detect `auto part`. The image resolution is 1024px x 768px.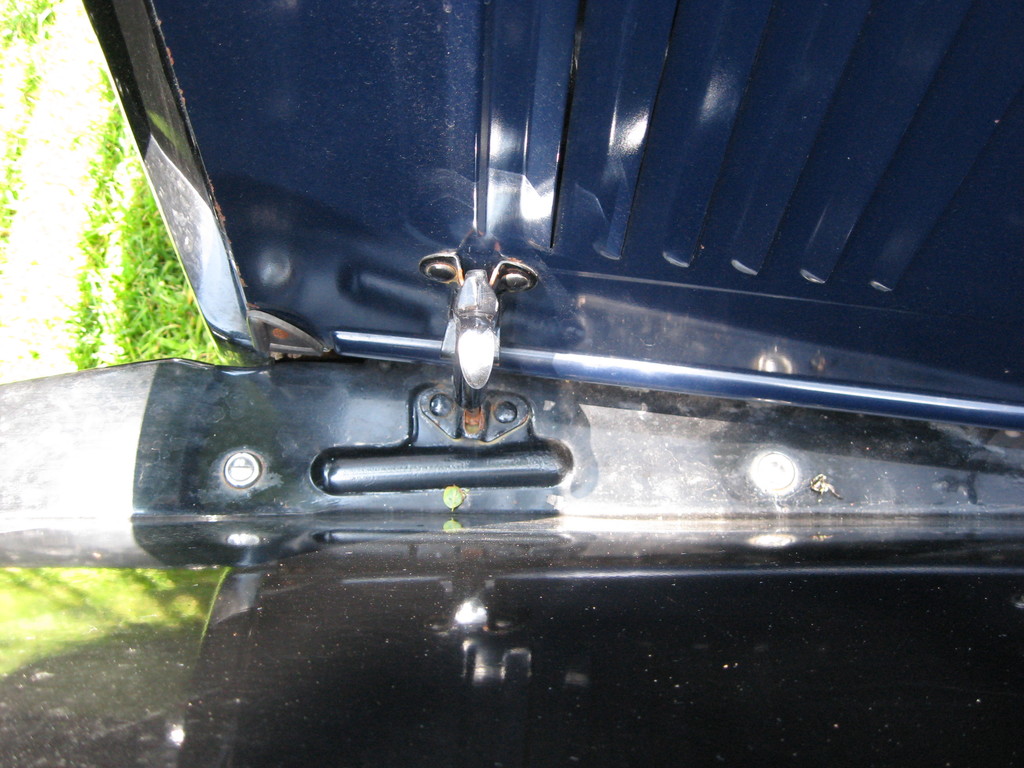
[0,0,1023,579].
